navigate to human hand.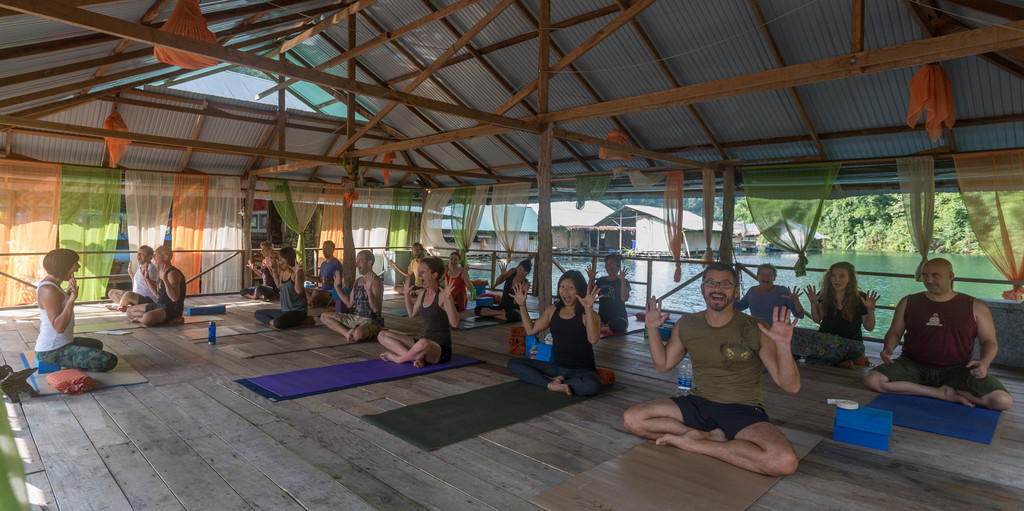
Navigation target: box(614, 265, 629, 283).
